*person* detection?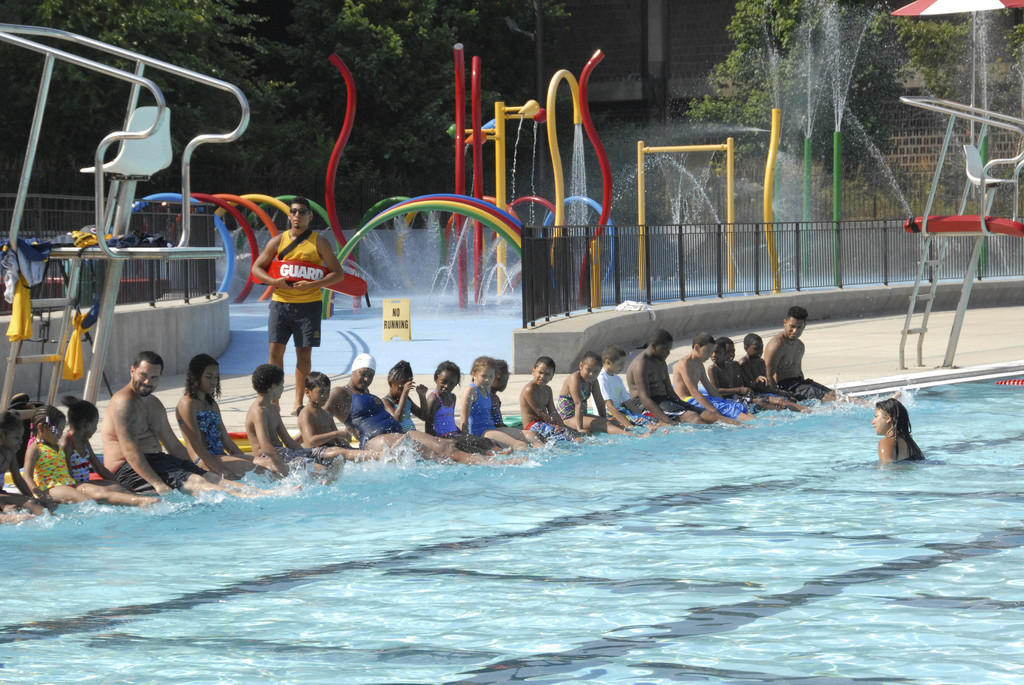
region(704, 336, 760, 409)
